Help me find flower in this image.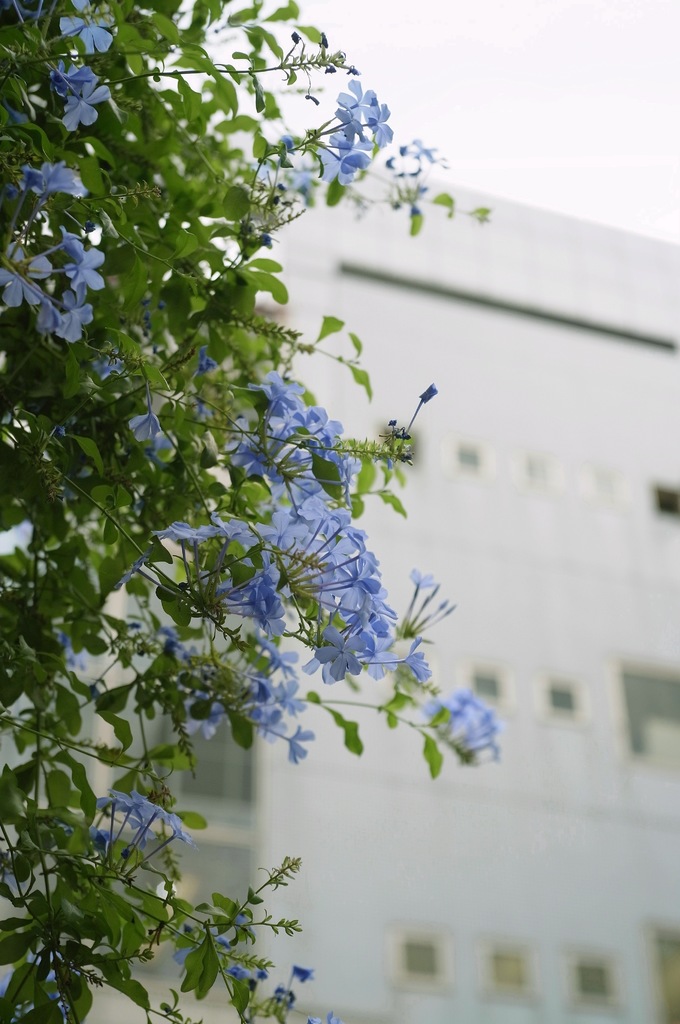
Found it: (56,630,86,672).
